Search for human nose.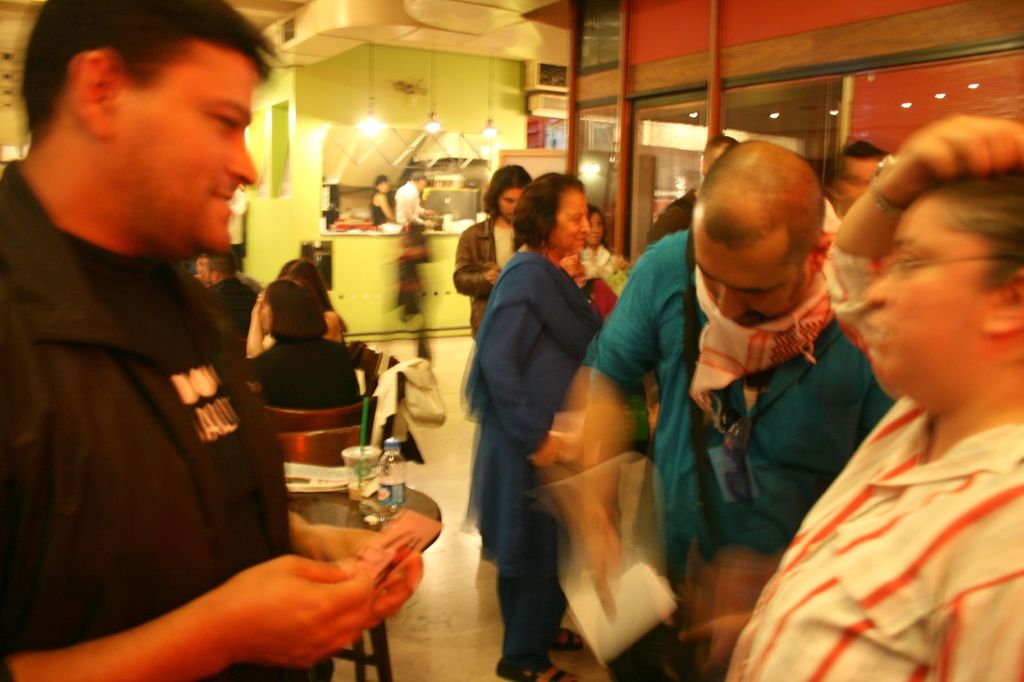
Found at [860,276,886,304].
